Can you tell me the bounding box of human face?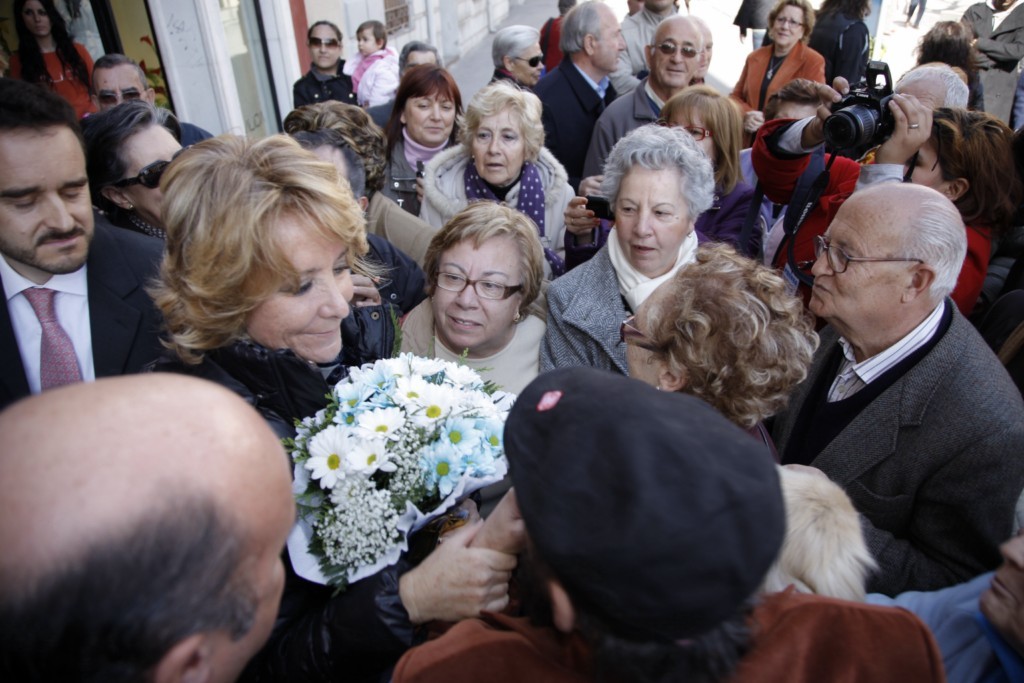
box(593, 5, 627, 72).
